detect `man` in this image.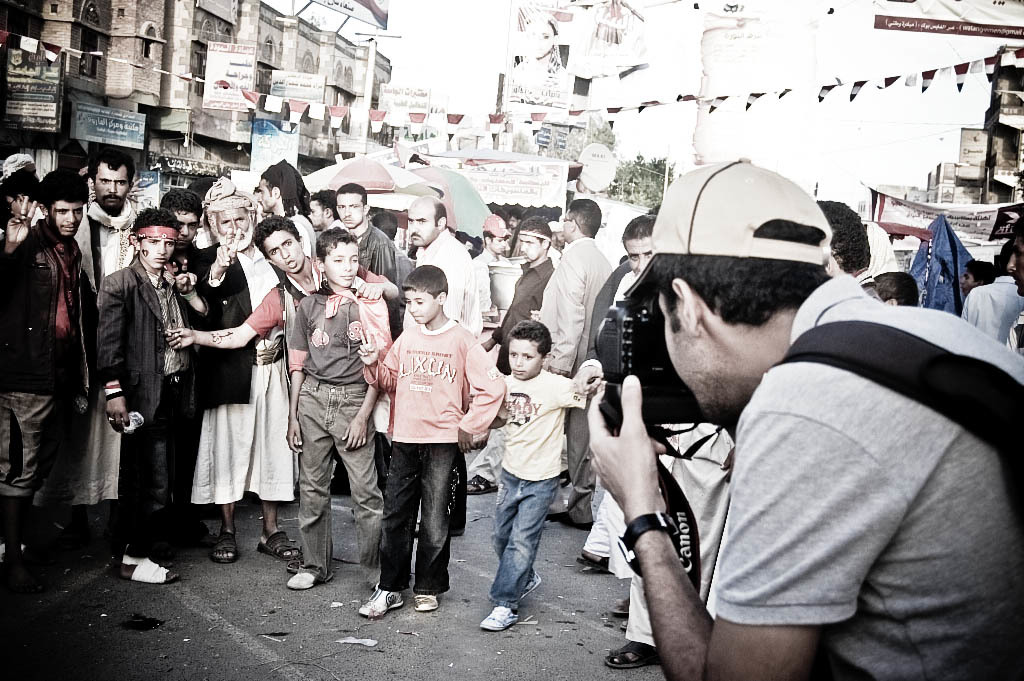
Detection: {"x1": 74, "y1": 134, "x2": 146, "y2": 592}.
